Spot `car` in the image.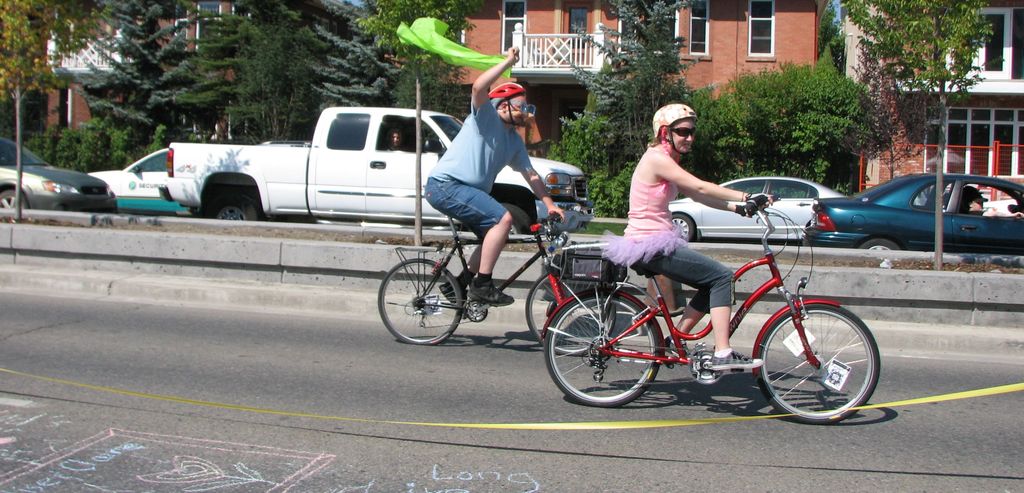
`car` found at select_region(666, 178, 842, 240).
